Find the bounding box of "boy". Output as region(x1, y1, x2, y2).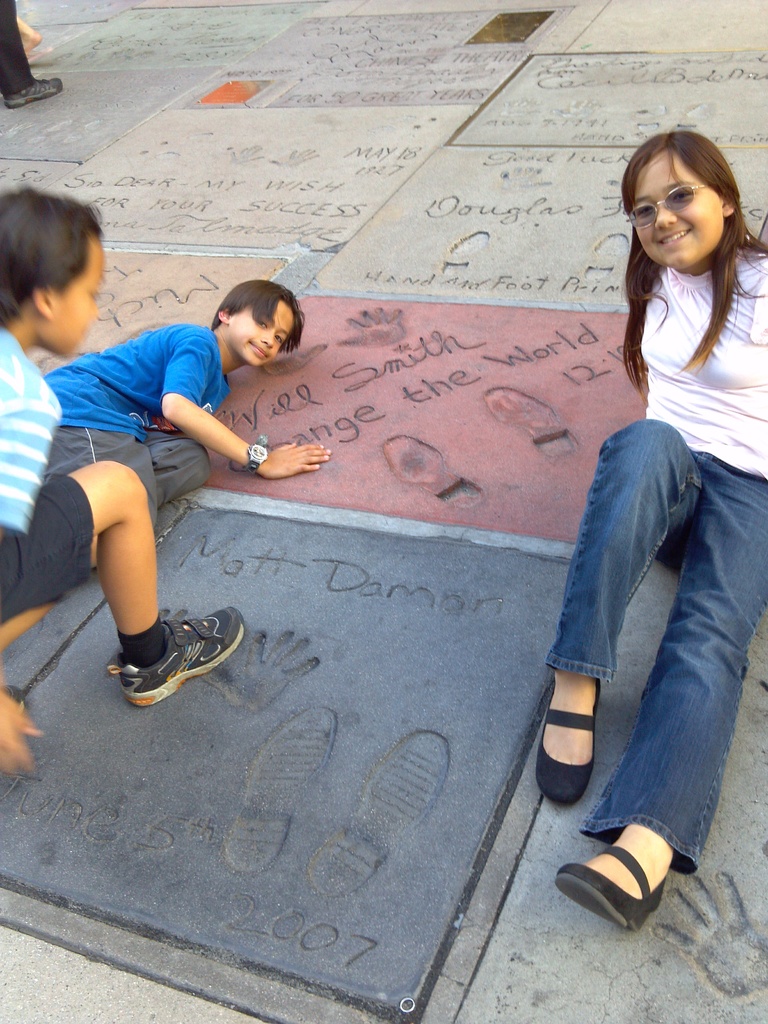
region(0, 179, 247, 777).
